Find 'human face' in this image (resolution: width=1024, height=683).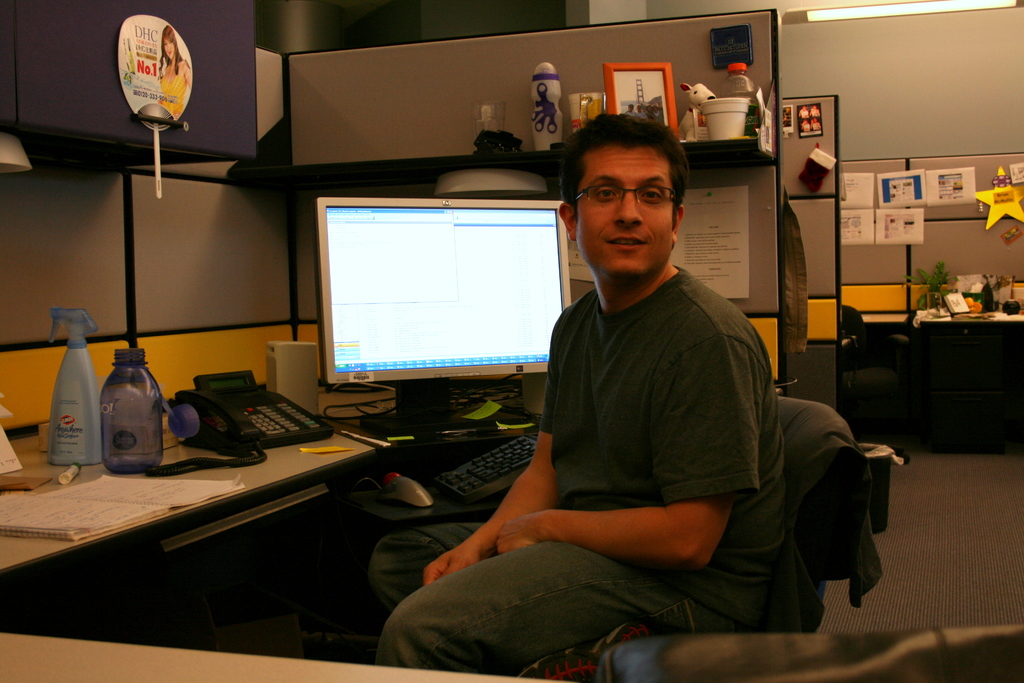
box=[161, 38, 173, 62].
